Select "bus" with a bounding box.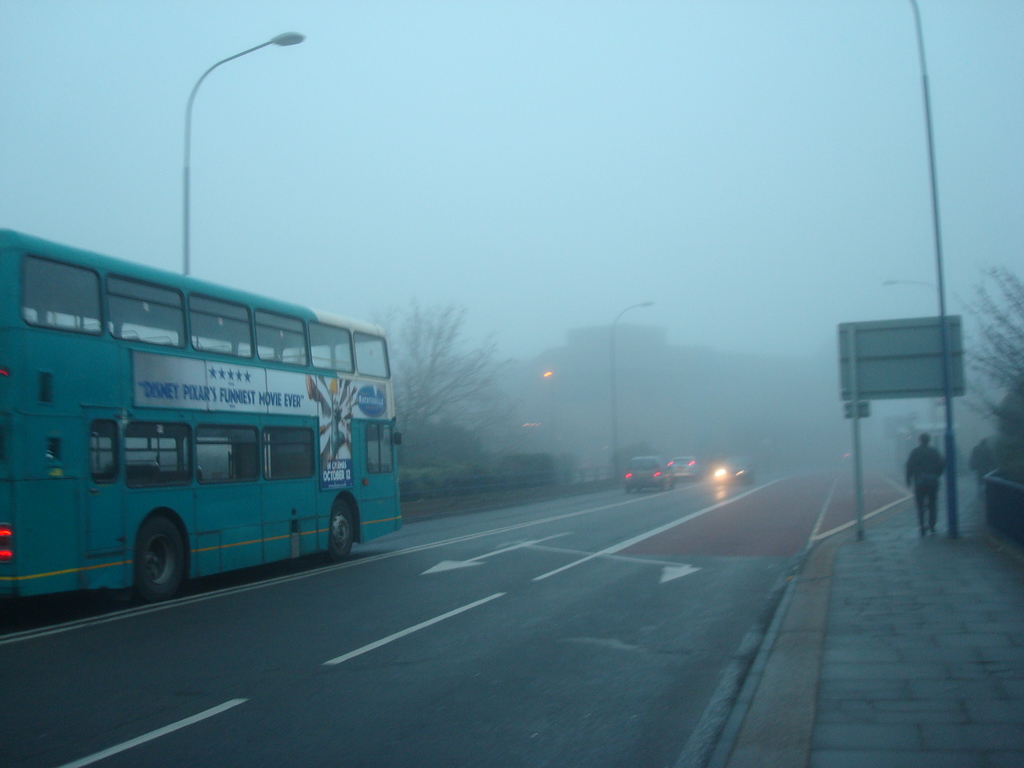
region(0, 227, 406, 606).
